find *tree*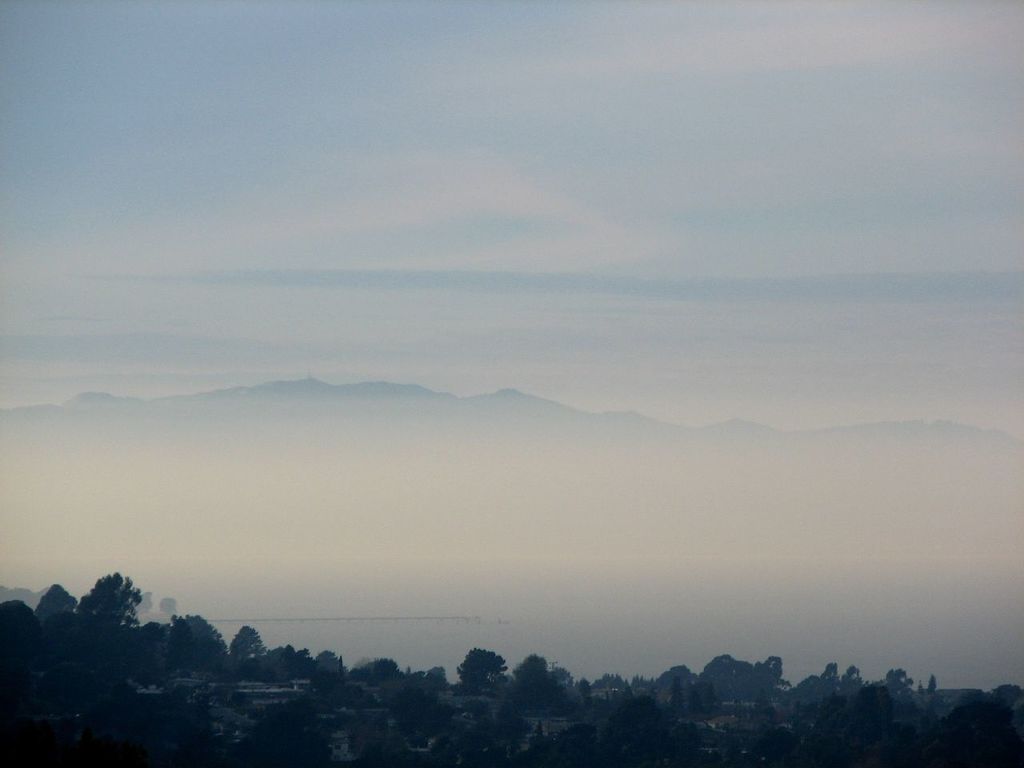
(x1=165, y1=612, x2=224, y2=674)
